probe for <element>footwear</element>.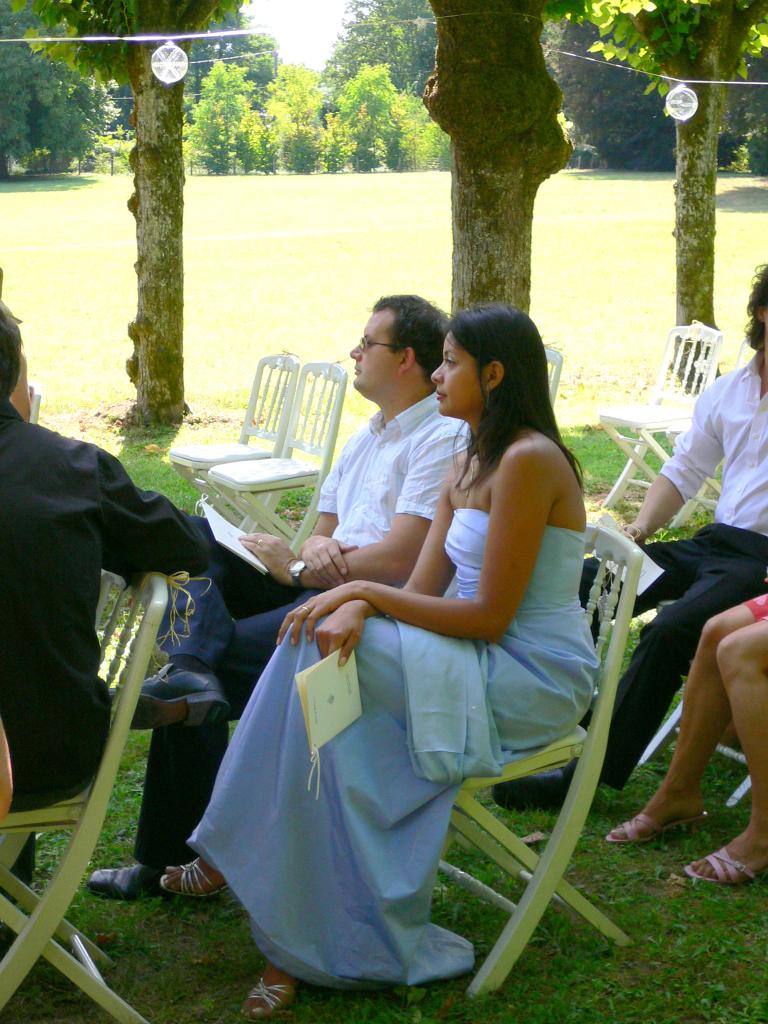
Probe result: BBox(113, 659, 234, 725).
